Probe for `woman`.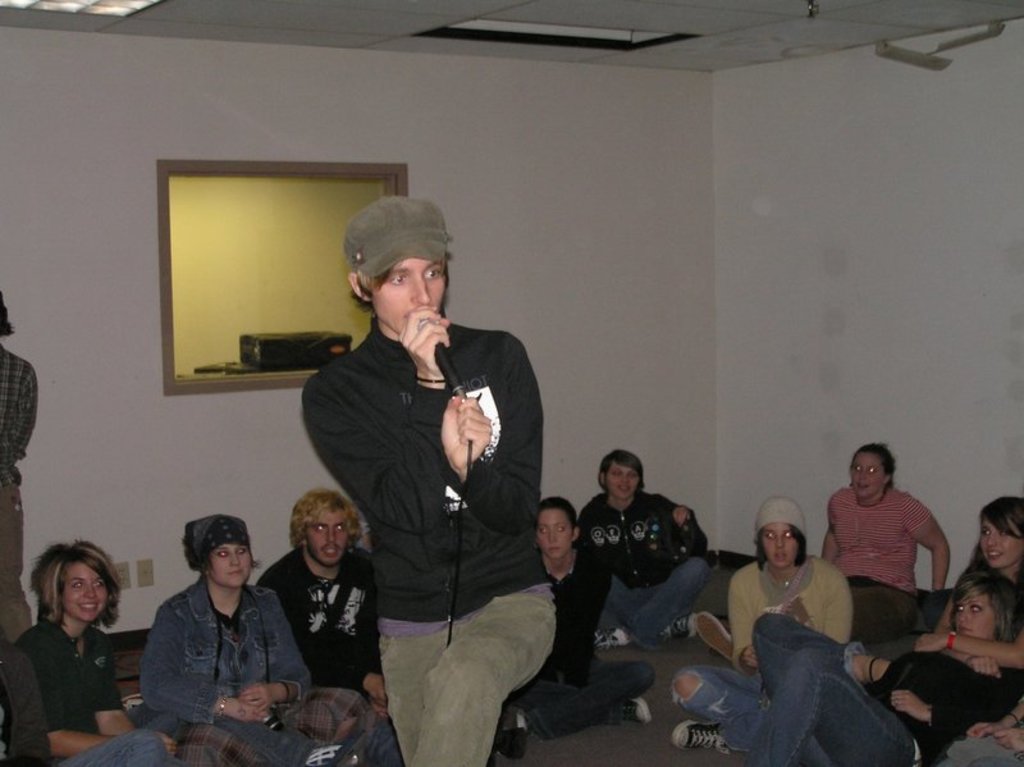
Probe result: [x1=499, y1=496, x2=678, y2=753].
